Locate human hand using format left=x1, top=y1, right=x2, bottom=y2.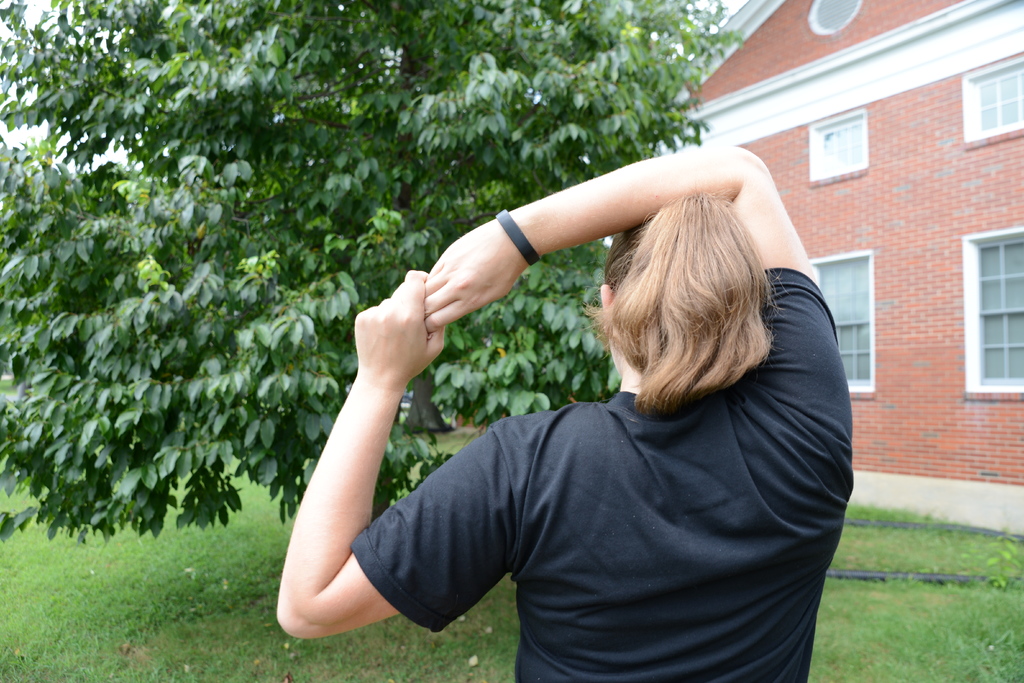
left=423, top=212, right=527, bottom=329.
